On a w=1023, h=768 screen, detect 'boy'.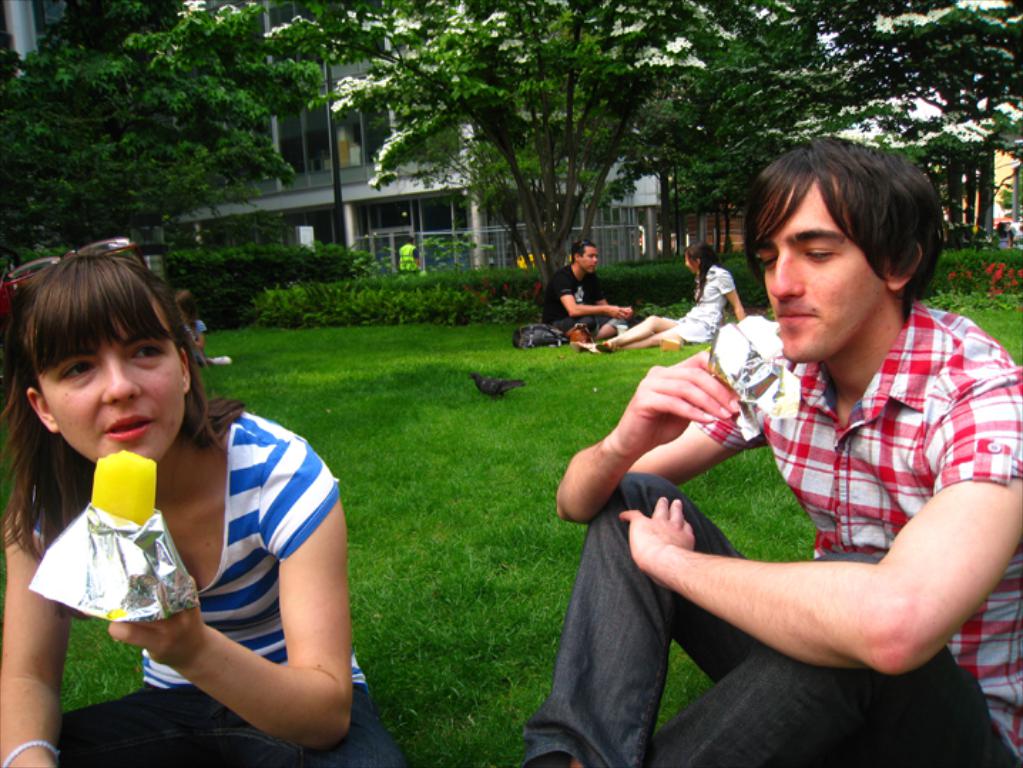
rect(634, 124, 995, 727).
